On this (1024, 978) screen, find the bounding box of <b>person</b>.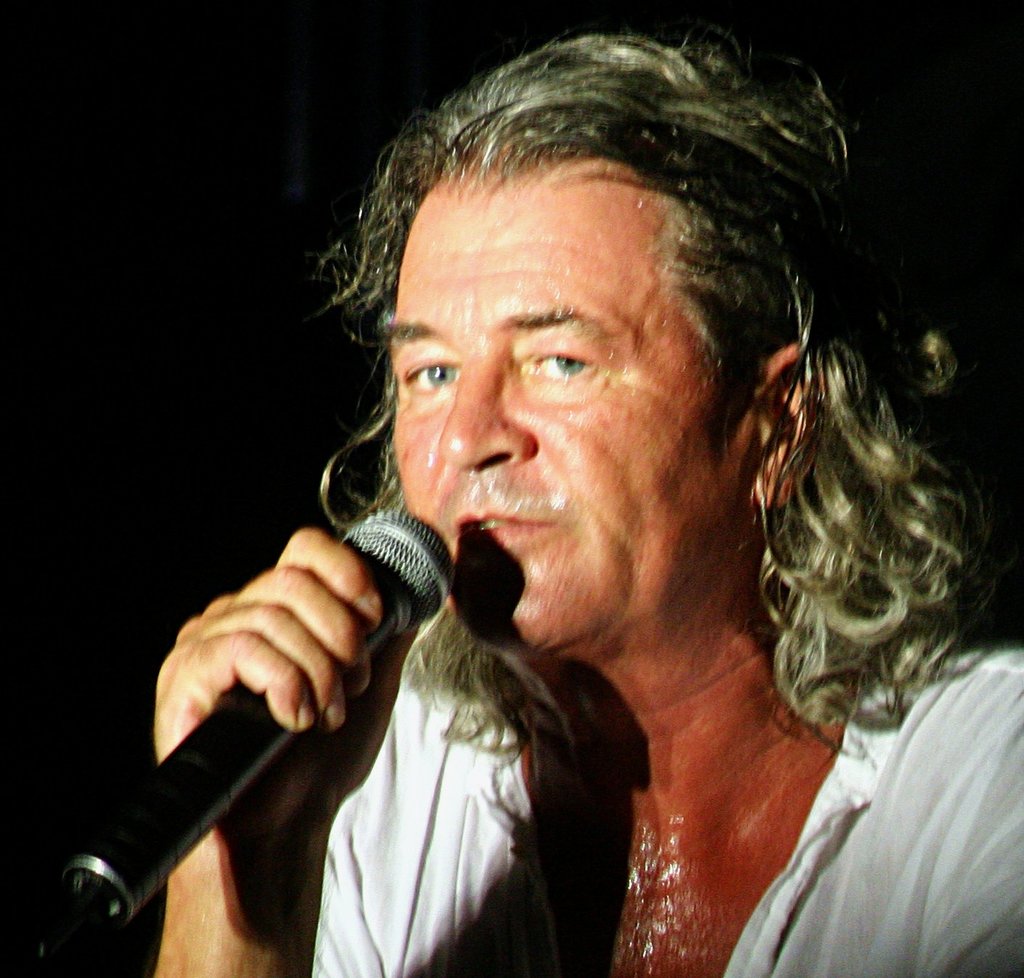
Bounding box: region(118, 2, 989, 970).
